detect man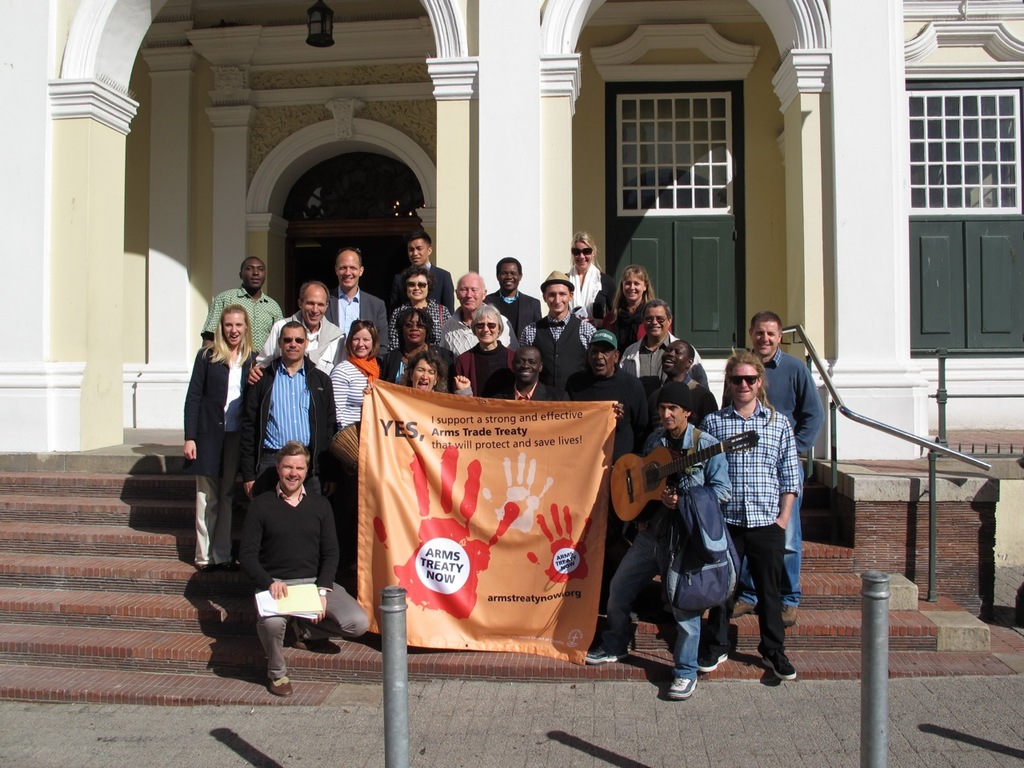
<box>384,232,456,314</box>
